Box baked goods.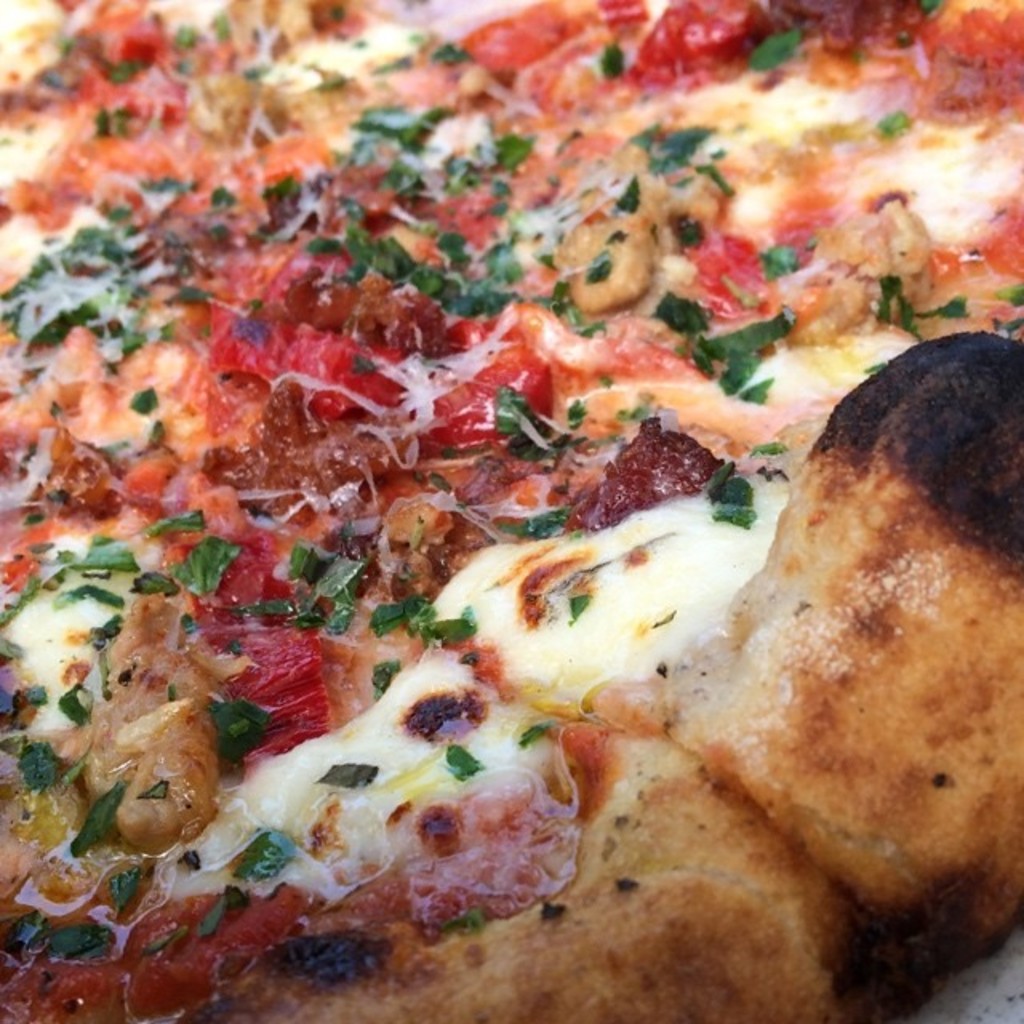
[0, 0, 1022, 1022].
